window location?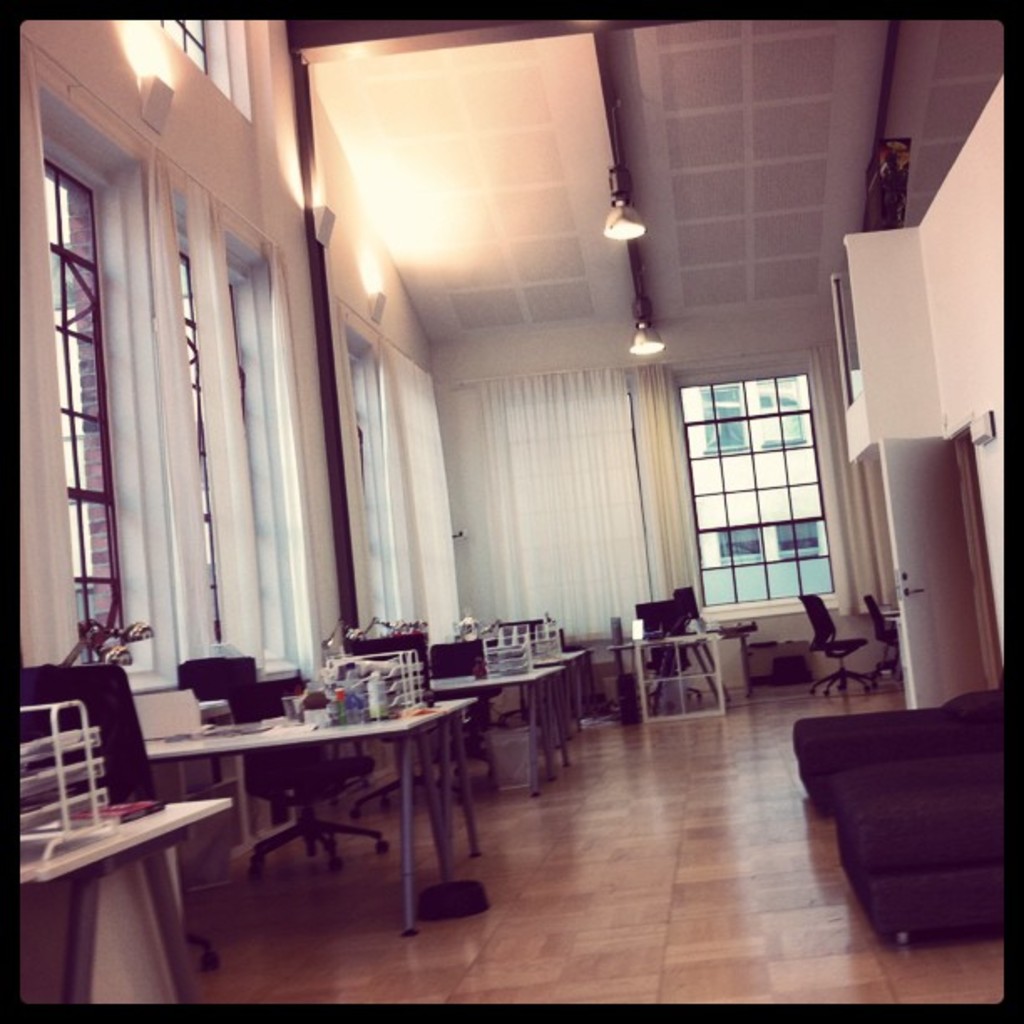
l=44, t=156, r=137, b=671
